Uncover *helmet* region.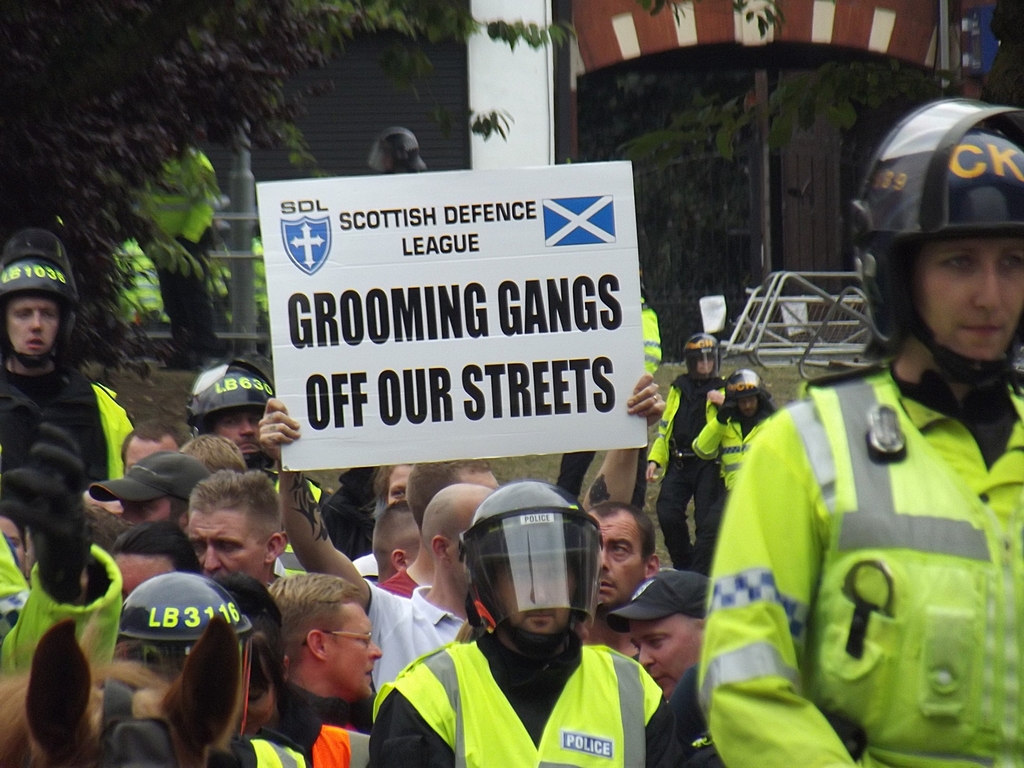
Uncovered: <bbox>725, 371, 767, 420</bbox>.
